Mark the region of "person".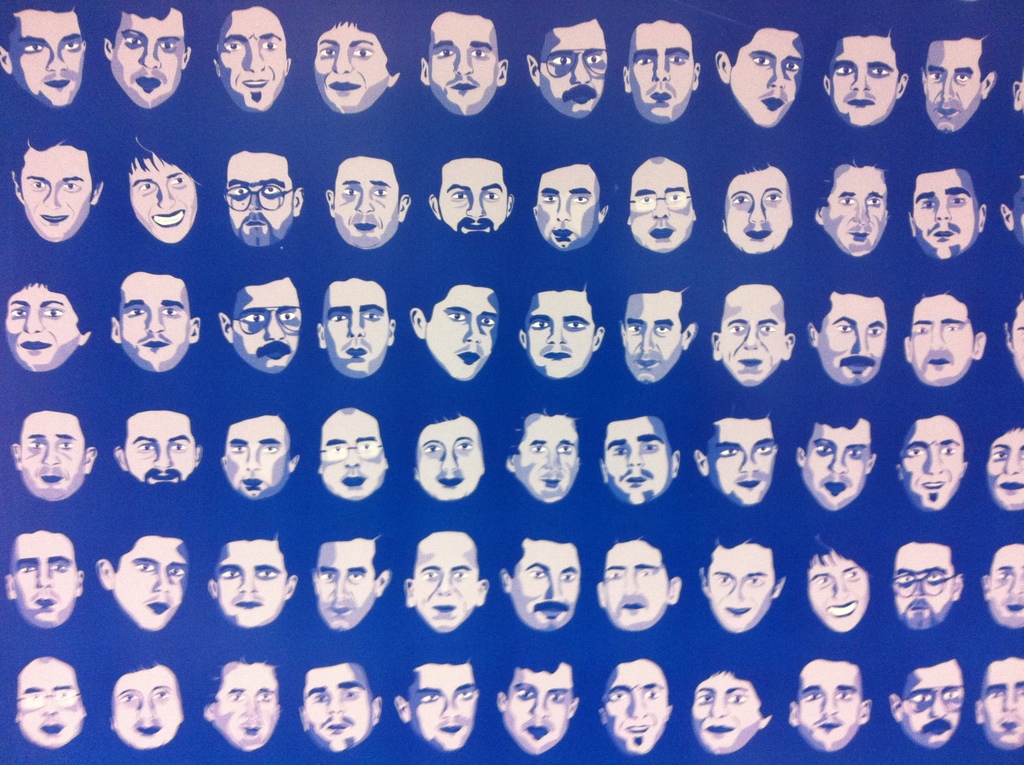
Region: {"x1": 984, "y1": 535, "x2": 1023, "y2": 625}.
